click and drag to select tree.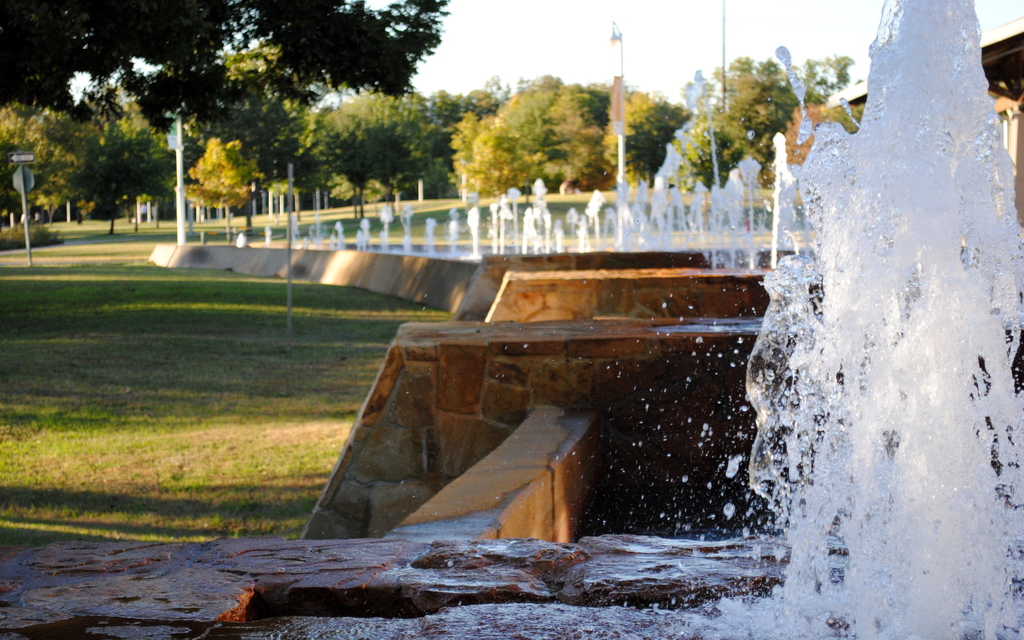
Selection: x1=24 y1=79 x2=100 y2=226.
